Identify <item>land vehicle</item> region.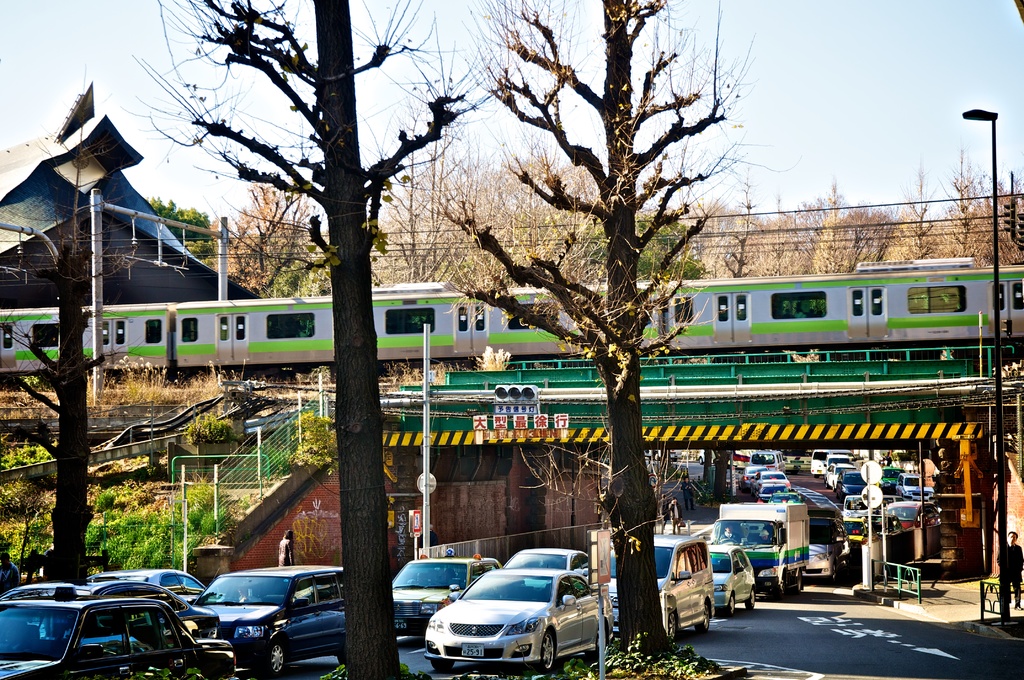
Region: crop(737, 462, 771, 492).
